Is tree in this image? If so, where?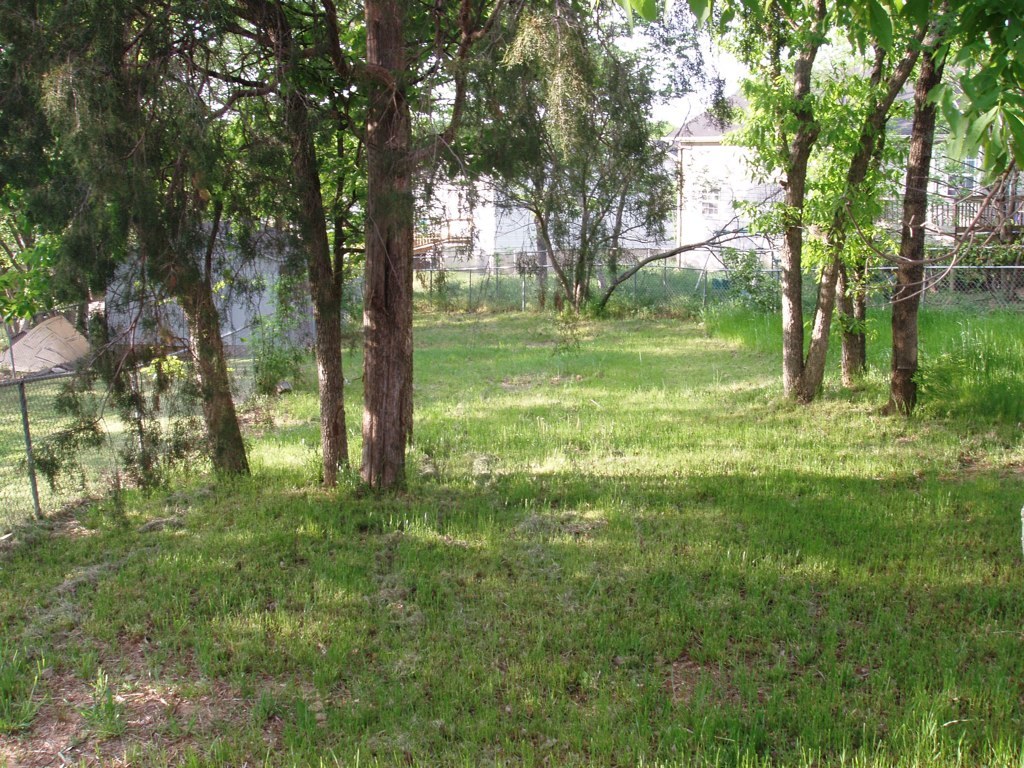
Yes, at {"x1": 0, "y1": 0, "x2": 309, "y2": 501}.
